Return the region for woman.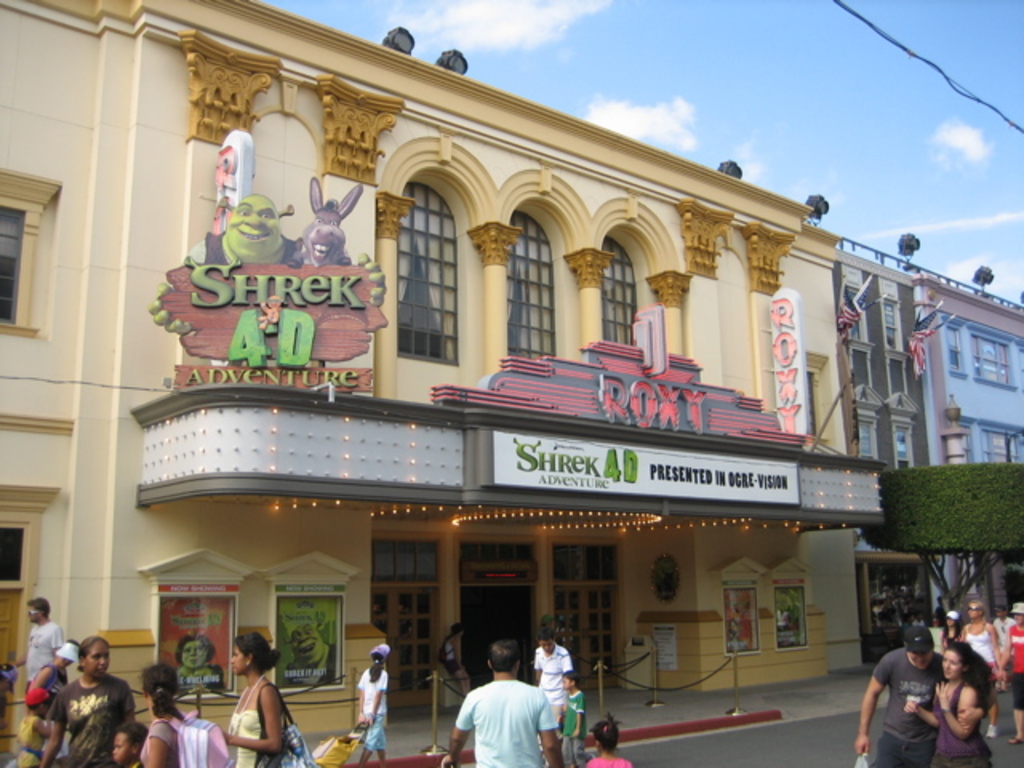
{"left": 960, "top": 598, "right": 994, "bottom": 739}.
